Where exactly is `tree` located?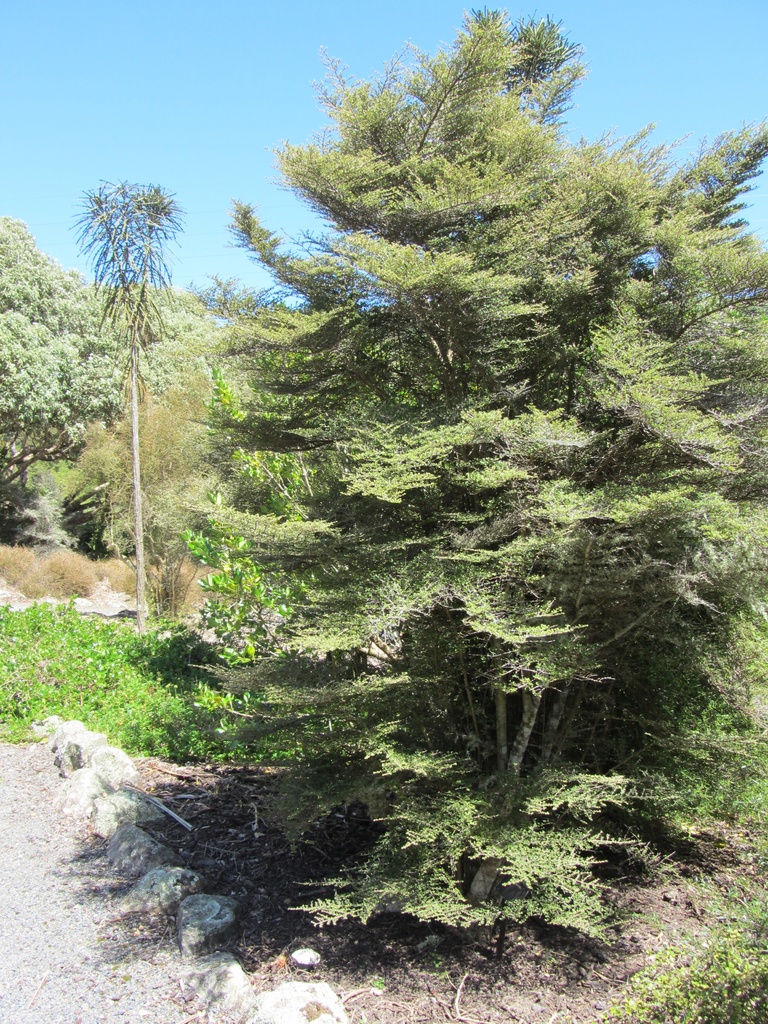
Its bounding box is x1=0 y1=209 x2=217 y2=559.
